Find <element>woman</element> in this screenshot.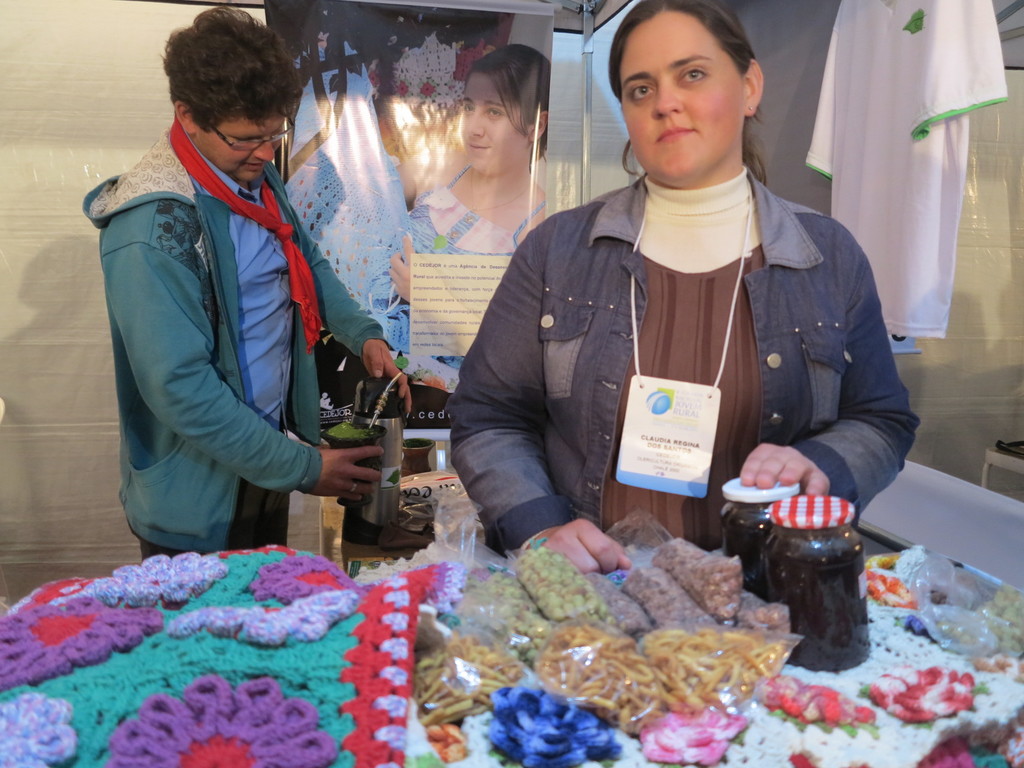
The bounding box for <element>woman</element> is region(287, 49, 547, 257).
